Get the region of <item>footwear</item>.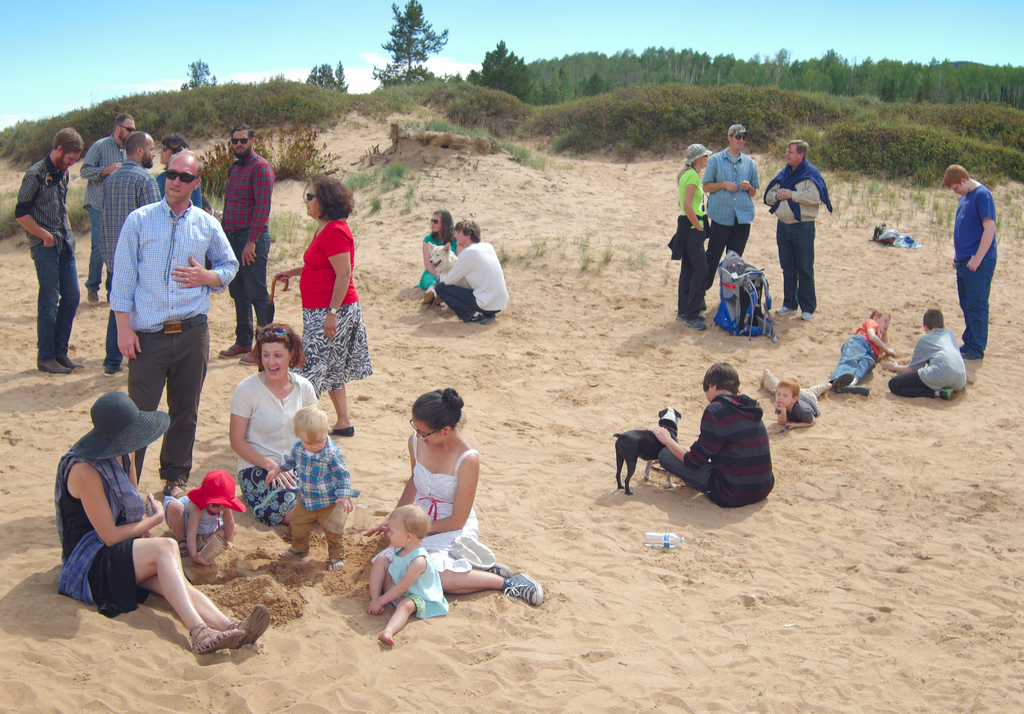
pyautogui.locateOnScreen(961, 348, 984, 362).
